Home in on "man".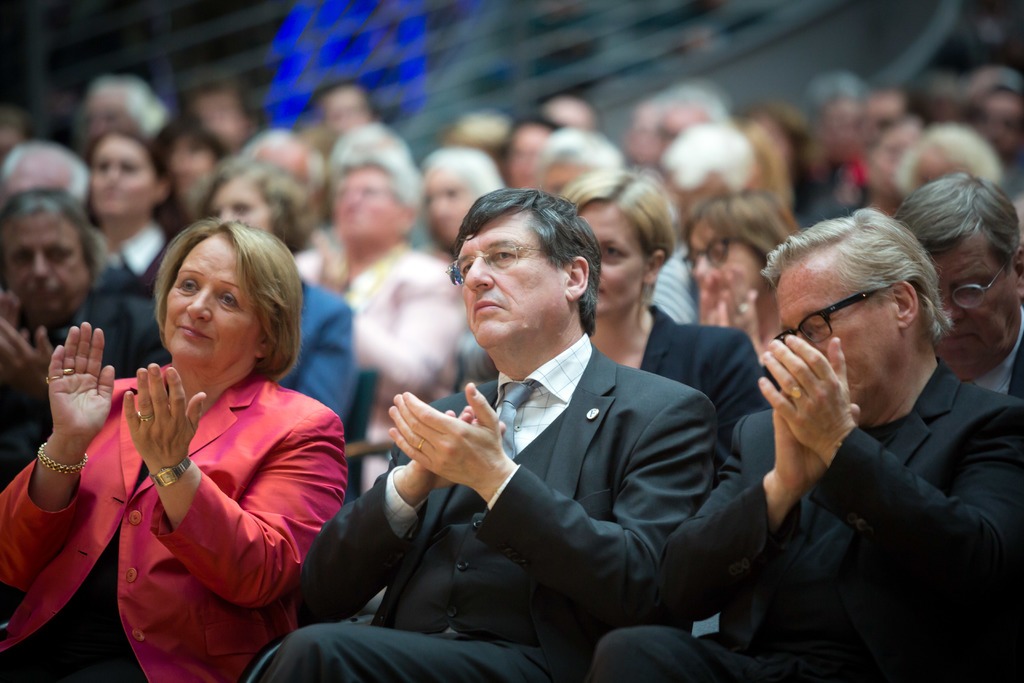
Homed in at 896 168 1023 420.
